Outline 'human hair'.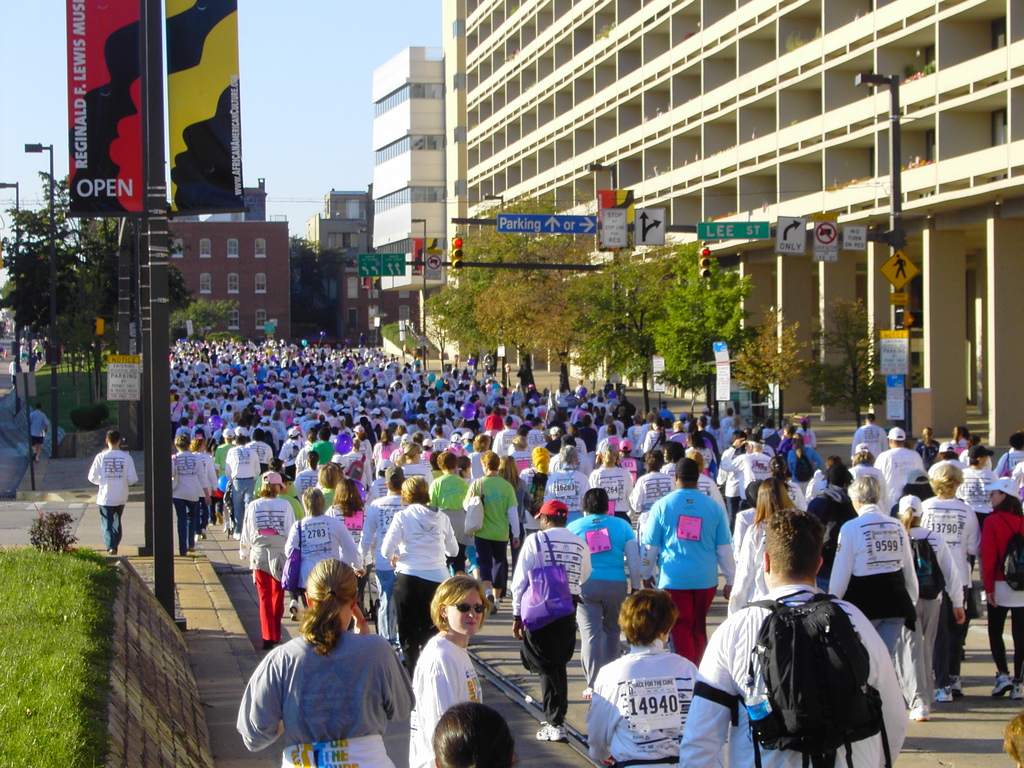
Outline: (109,424,123,446).
